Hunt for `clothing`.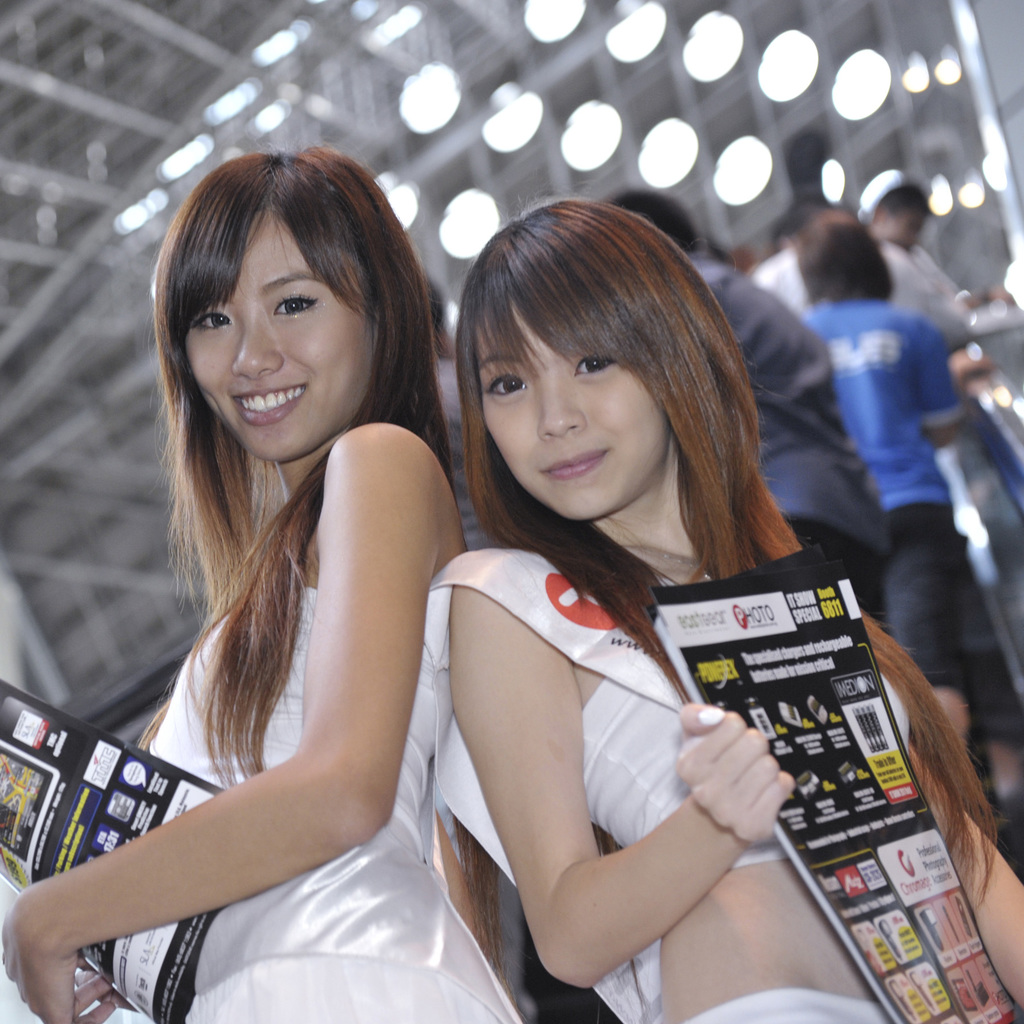
Hunted down at region(137, 560, 515, 1023).
